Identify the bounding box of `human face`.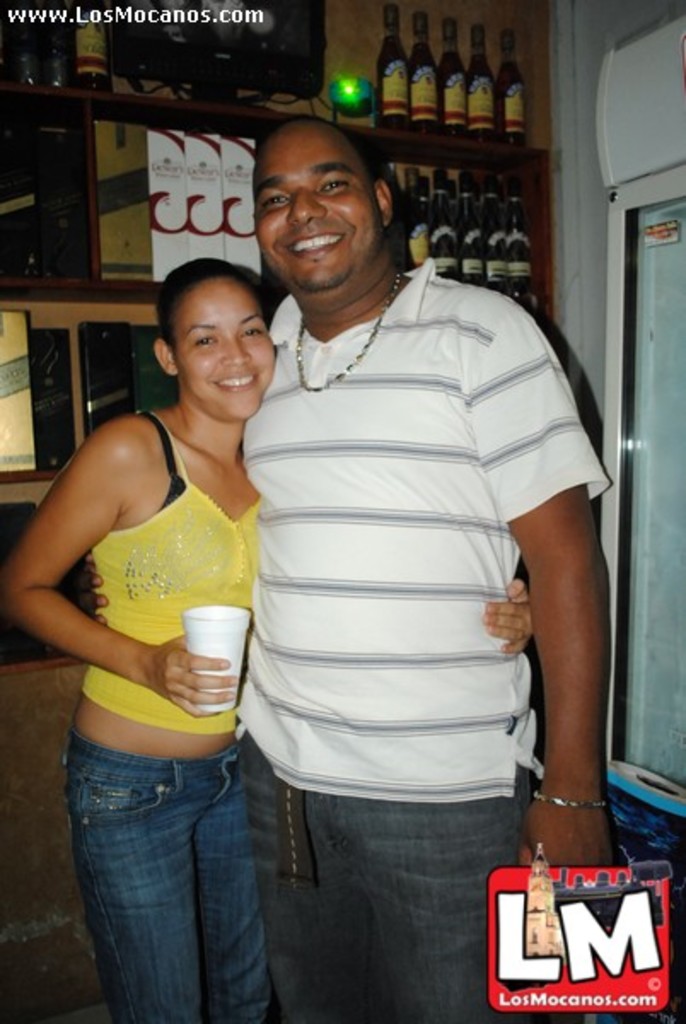
bbox=[179, 283, 273, 413].
